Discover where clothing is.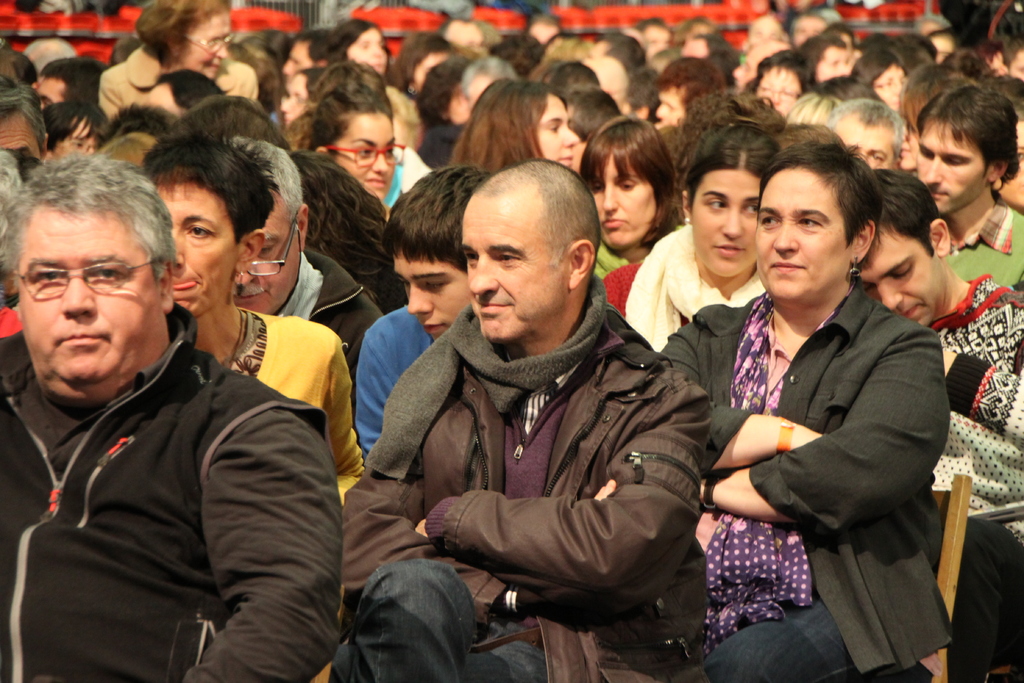
Discovered at 0,342,317,682.
